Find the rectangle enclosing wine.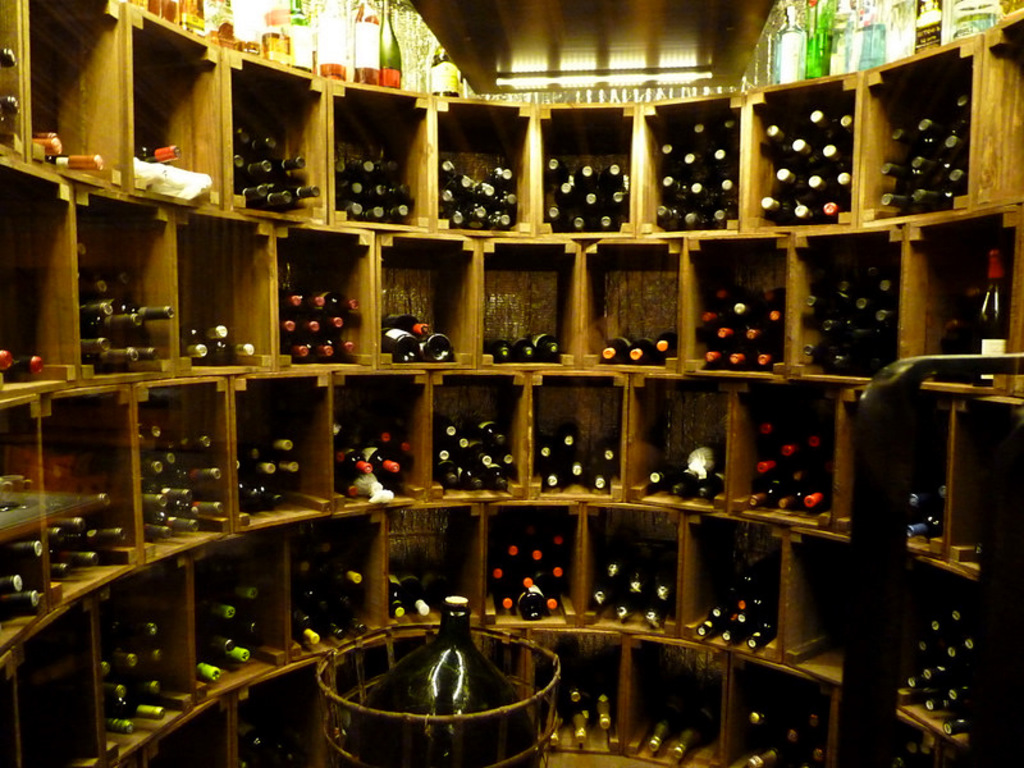
[left=490, top=339, right=515, bottom=361].
